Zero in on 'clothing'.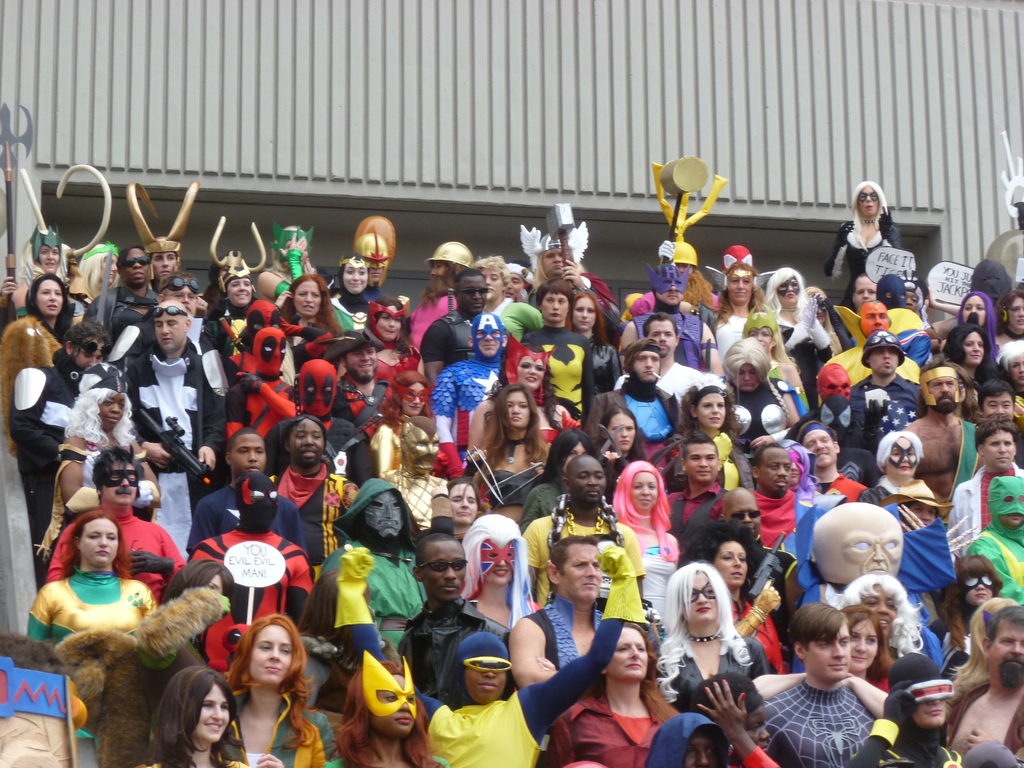
Zeroed in: {"x1": 545, "y1": 689, "x2": 660, "y2": 767}.
